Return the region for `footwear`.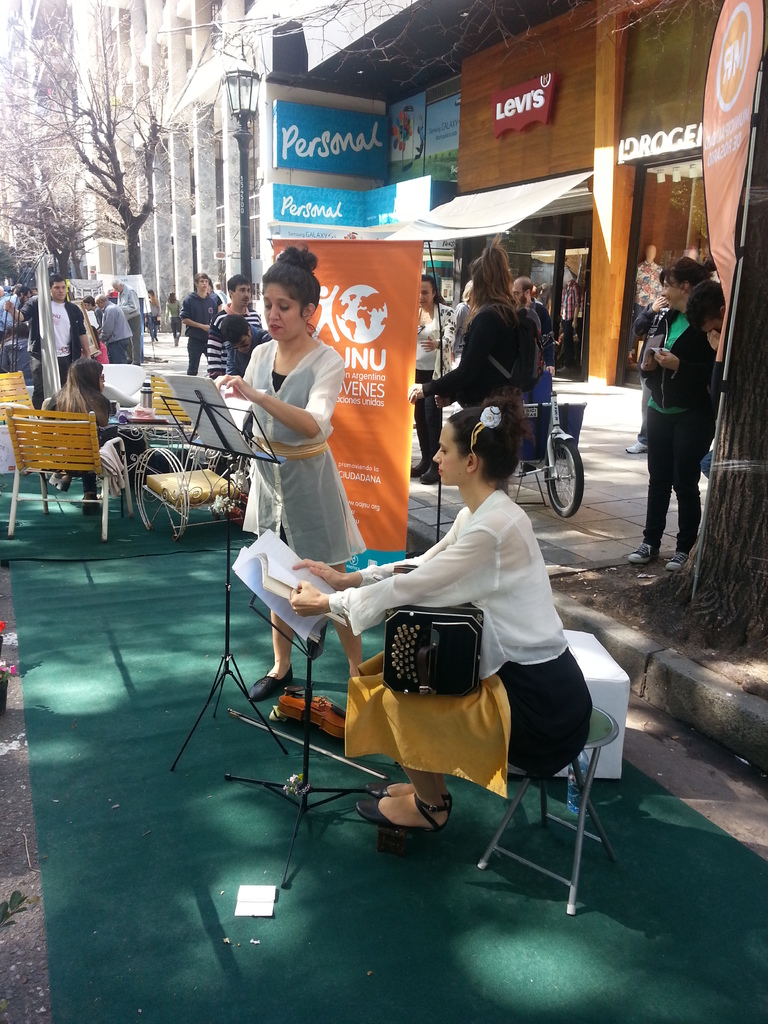
BBox(48, 477, 74, 496).
